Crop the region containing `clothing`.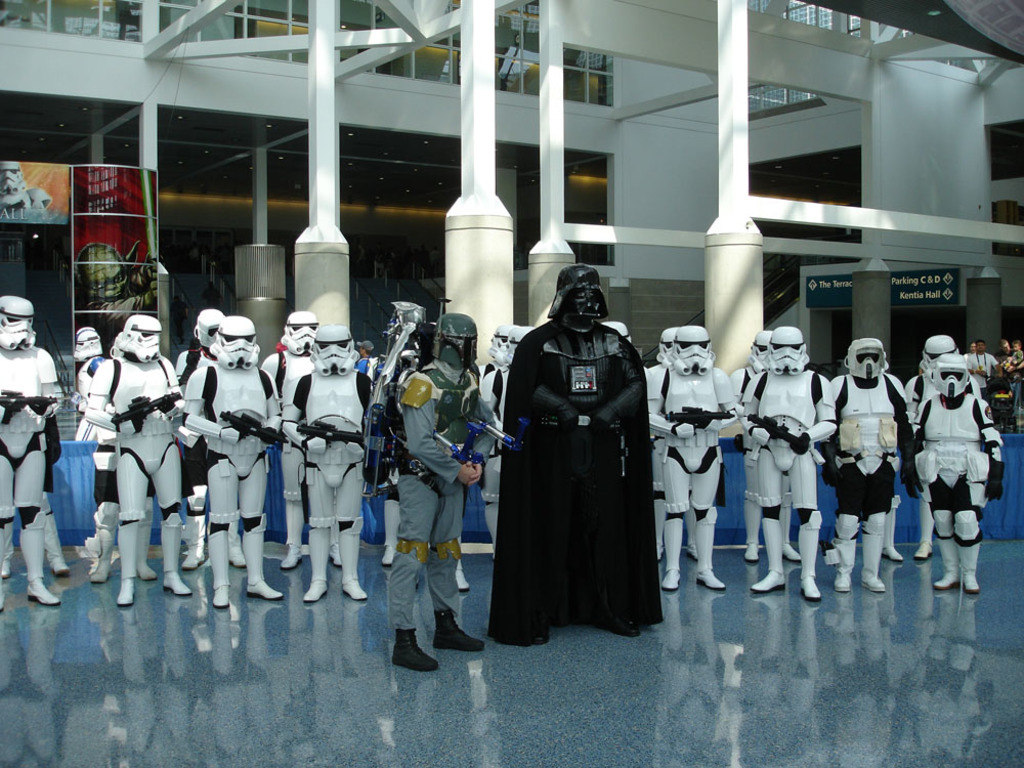
Crop region: <bbox>488, 267, 669, 660</bbox>.
